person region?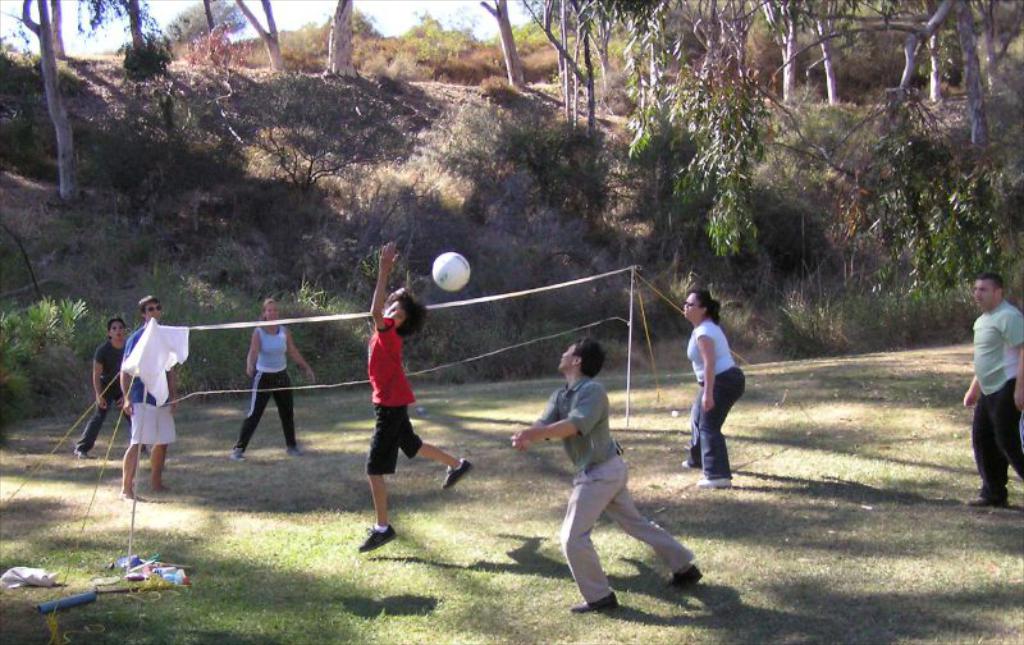
<box>964,274,1023,509</box>
